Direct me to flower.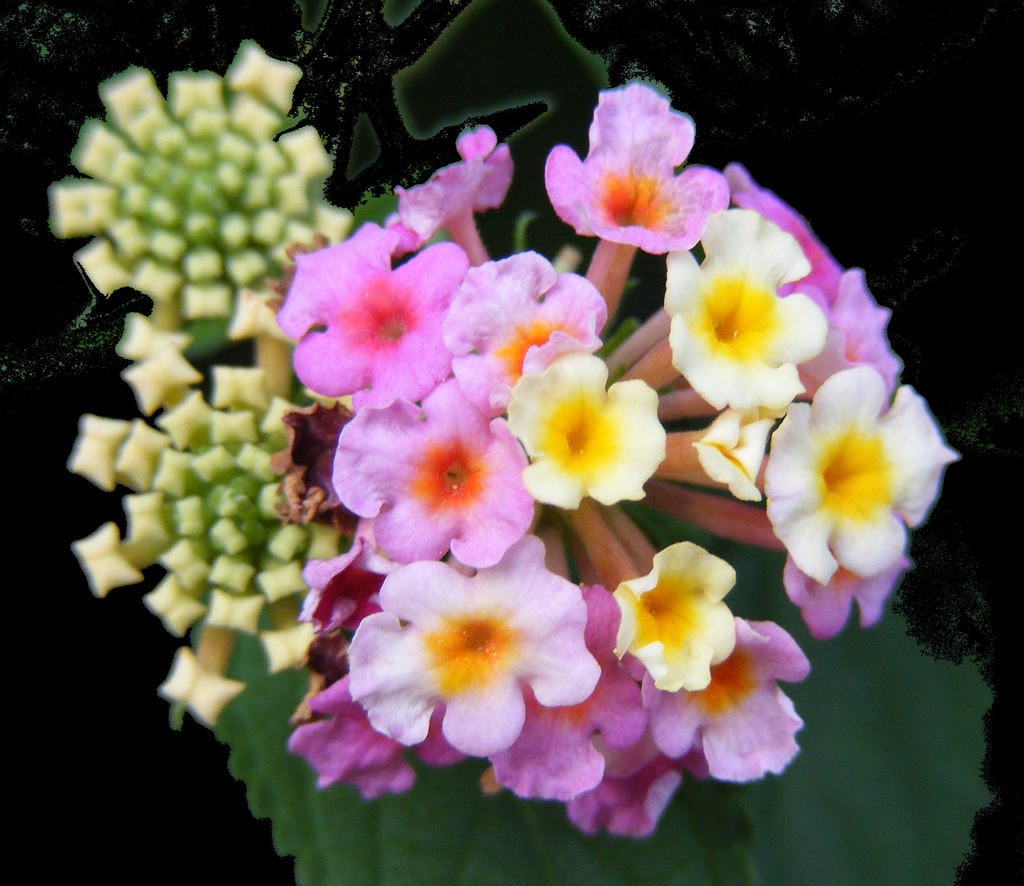
Direction: [772,365,949,600].
